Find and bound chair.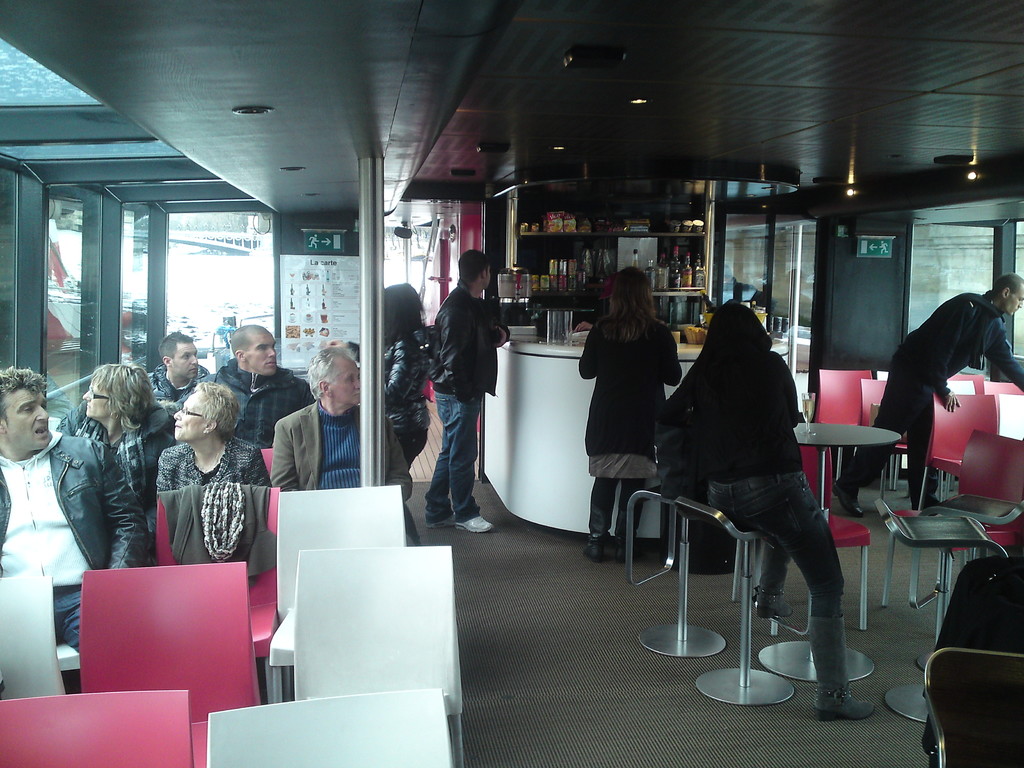
Bound: 998, 393, 1023, 440.
